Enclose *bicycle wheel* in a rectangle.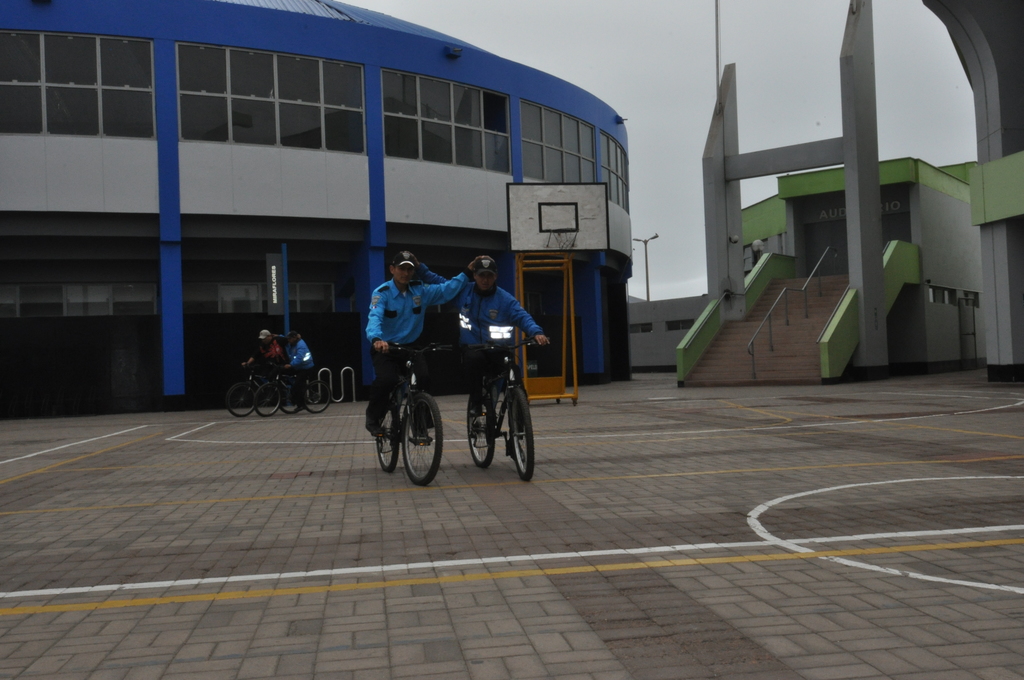
[left=225, top=380, right=257, bottom=418].
